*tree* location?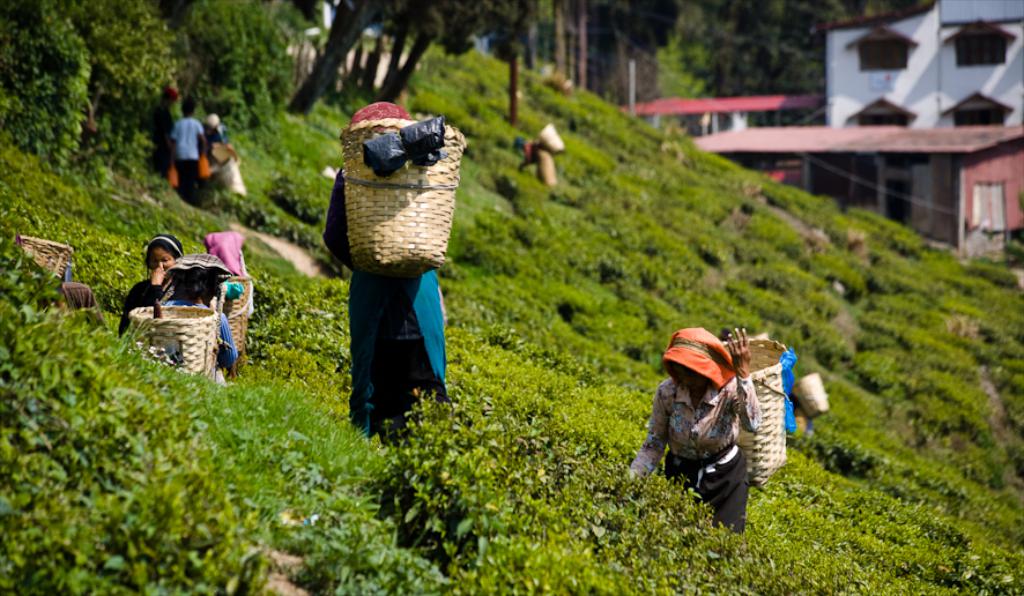
653,25,706,127
